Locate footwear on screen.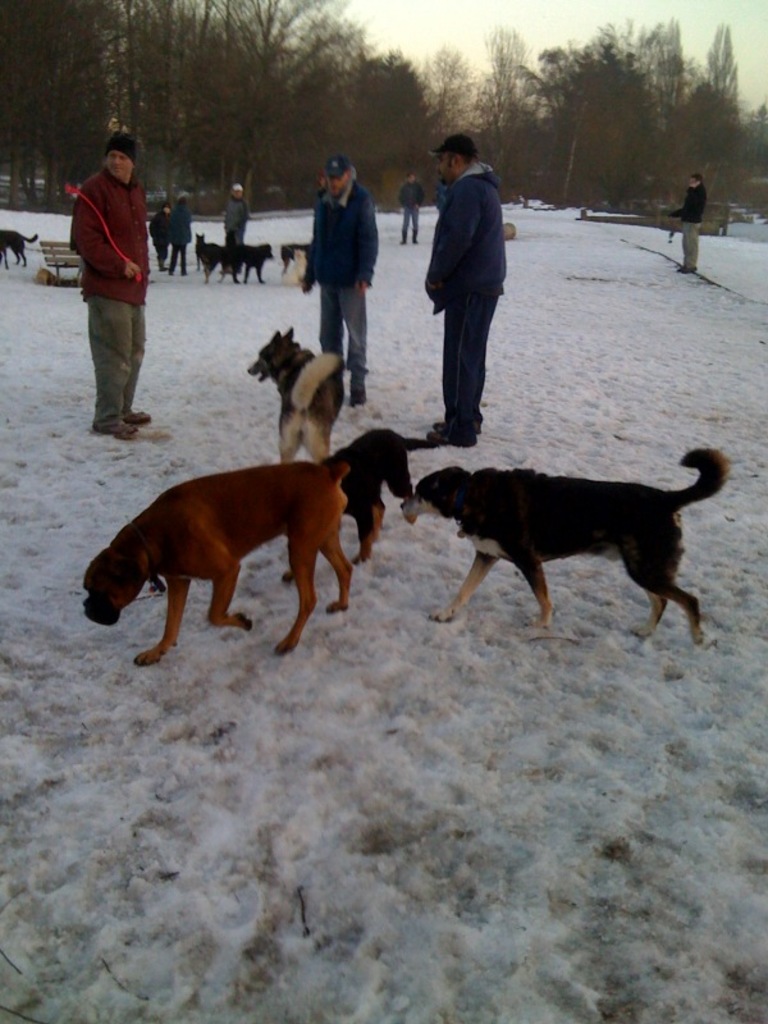
On screen at box=[425, 428, 476, 449].
